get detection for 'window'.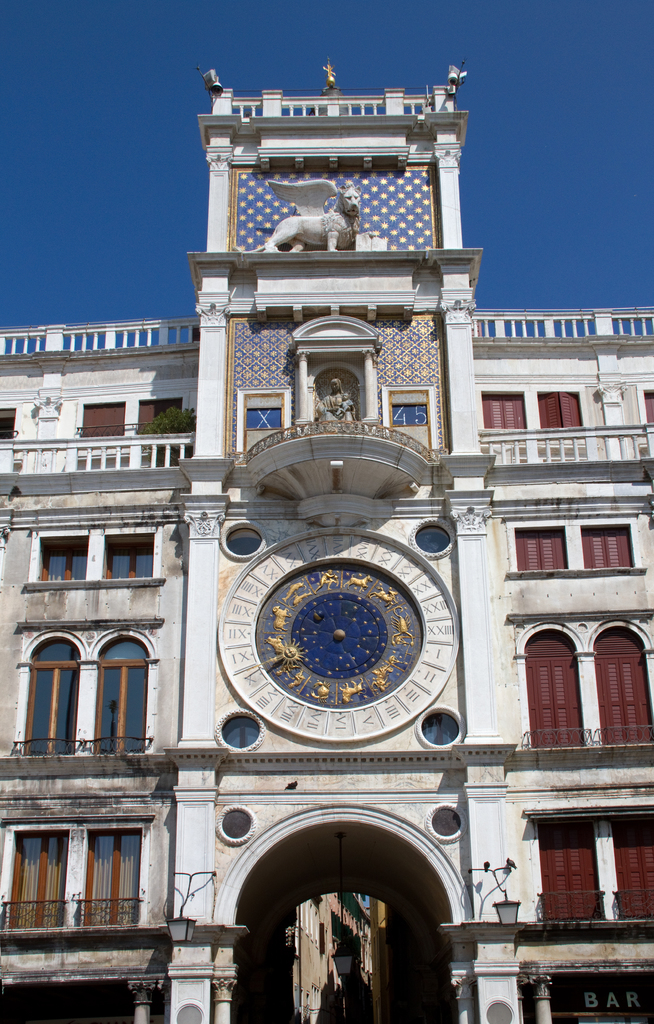
Detection: x1=528, y1=813, x2=653, y2=934.
